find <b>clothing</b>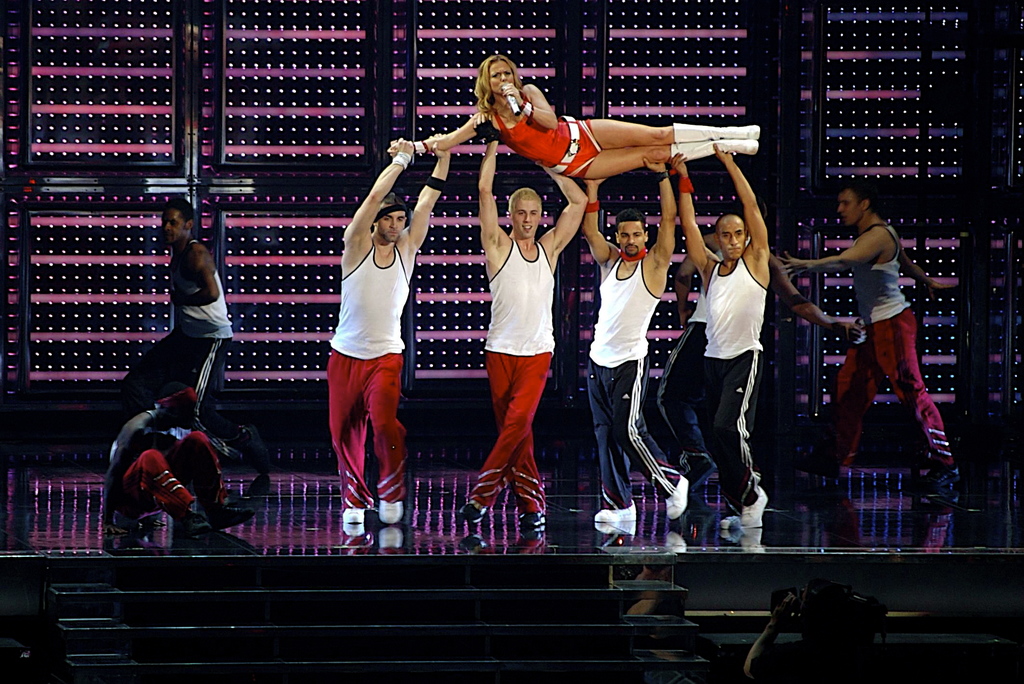
Rect(803, 215, 956, 491)
